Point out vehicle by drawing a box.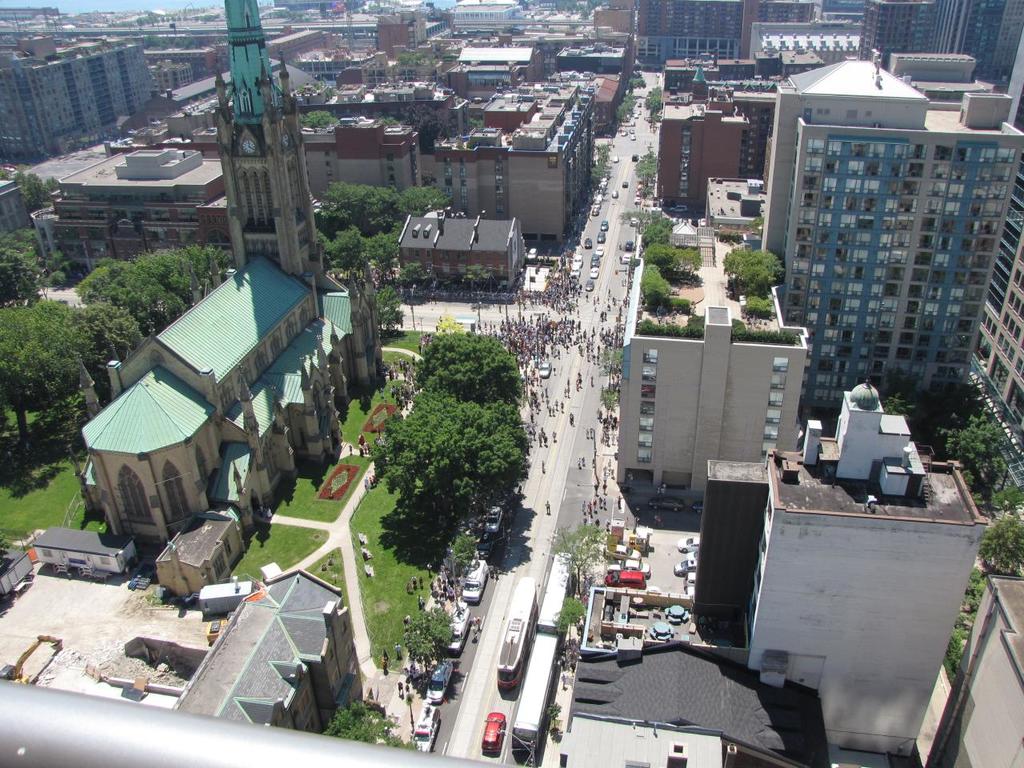
rect(680, 534, 698, 552).
